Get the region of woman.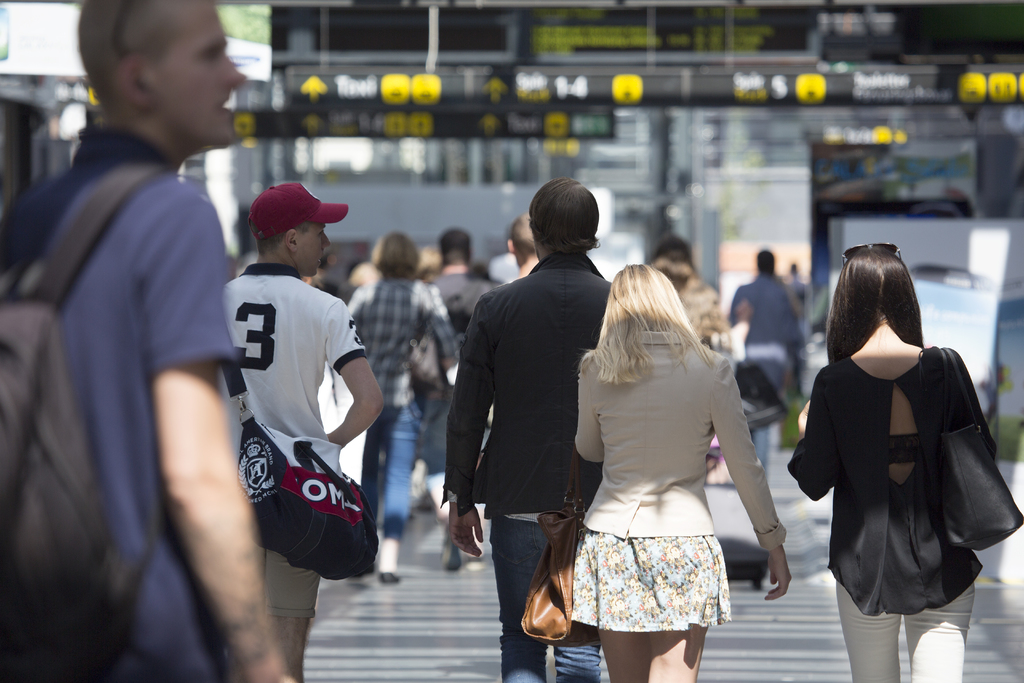
(x1=796, y1=242, x2=1001, y2=660).
